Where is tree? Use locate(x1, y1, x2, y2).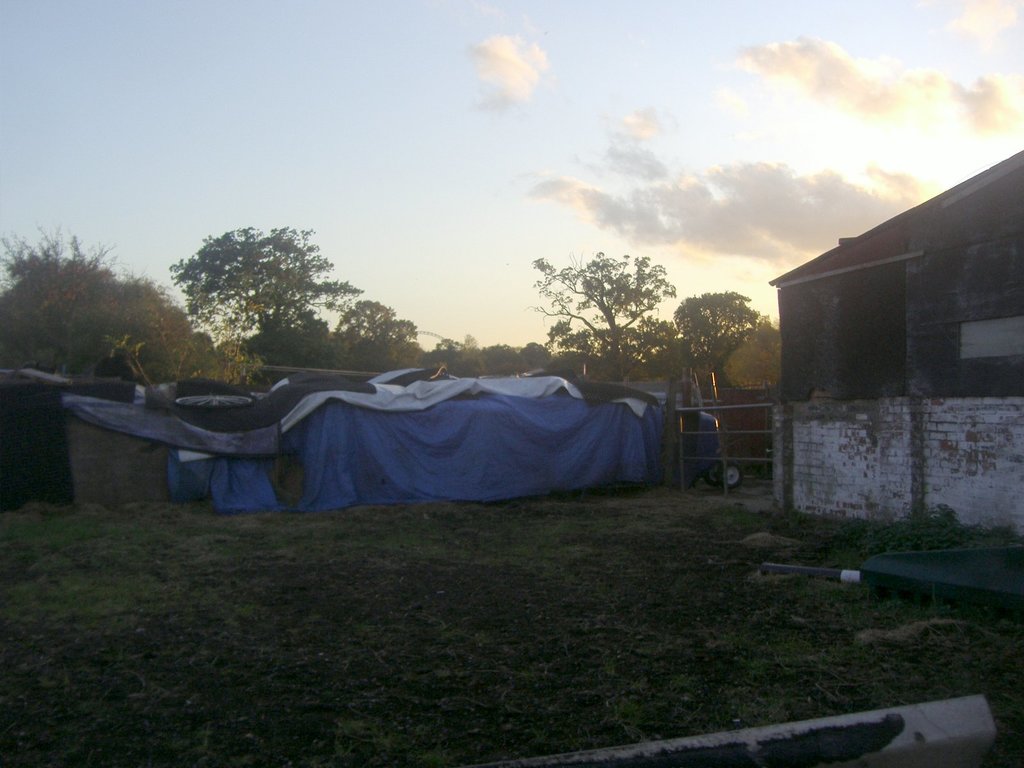
locate(669, 280, 767, 373).
